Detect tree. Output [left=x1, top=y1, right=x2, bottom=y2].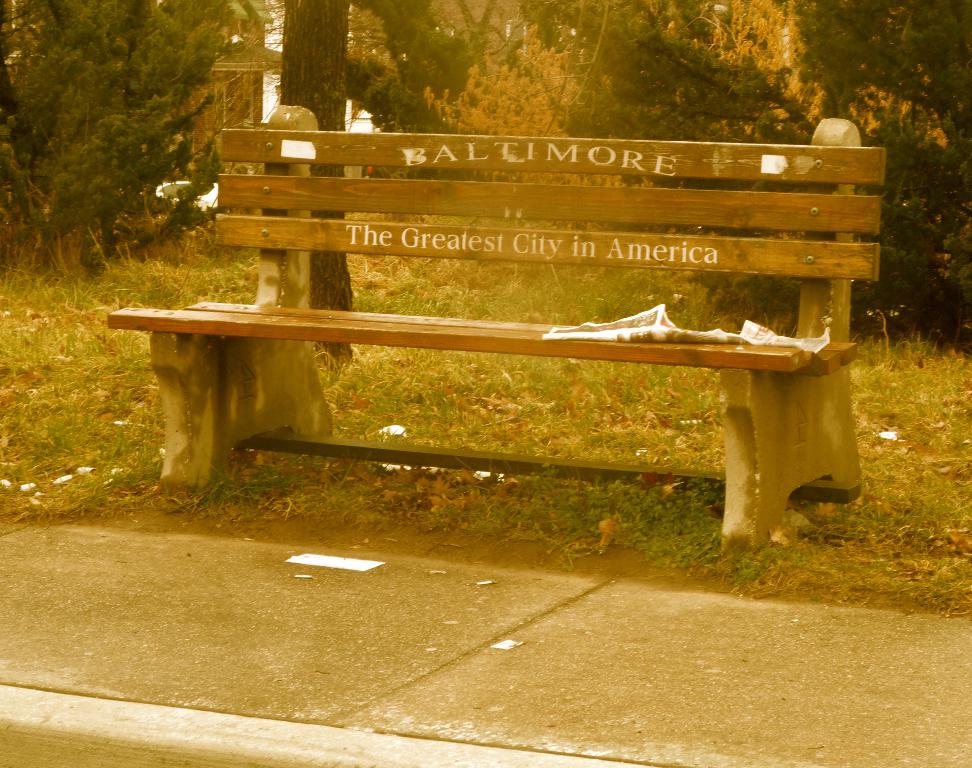
[left=24, top=14, right=234, bottom=261].
